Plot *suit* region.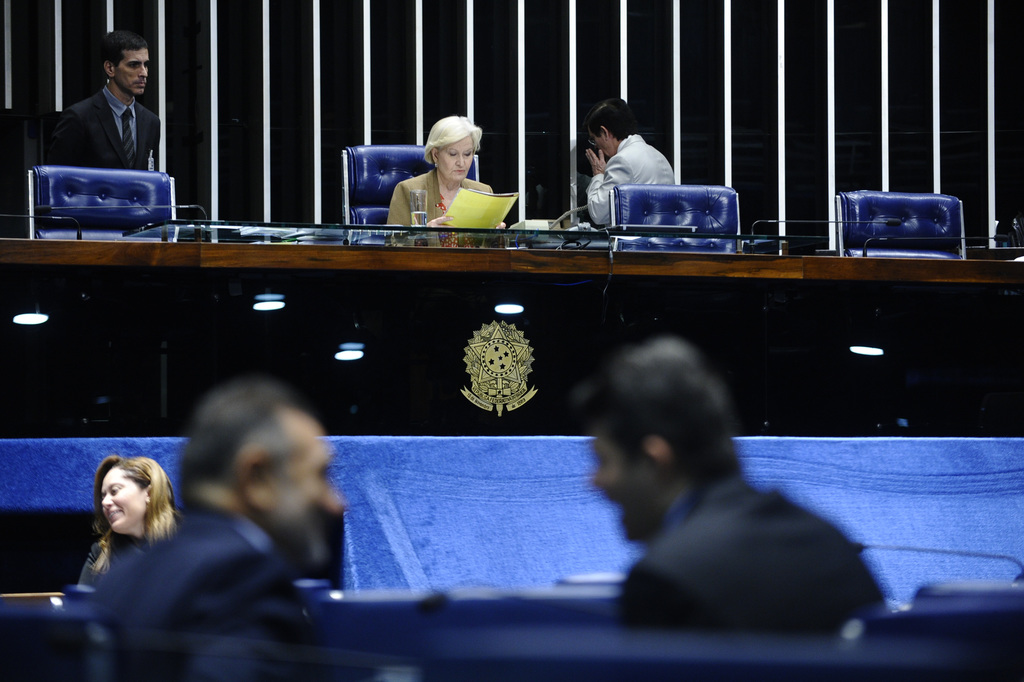
Plotted at 92/503/305/681.
